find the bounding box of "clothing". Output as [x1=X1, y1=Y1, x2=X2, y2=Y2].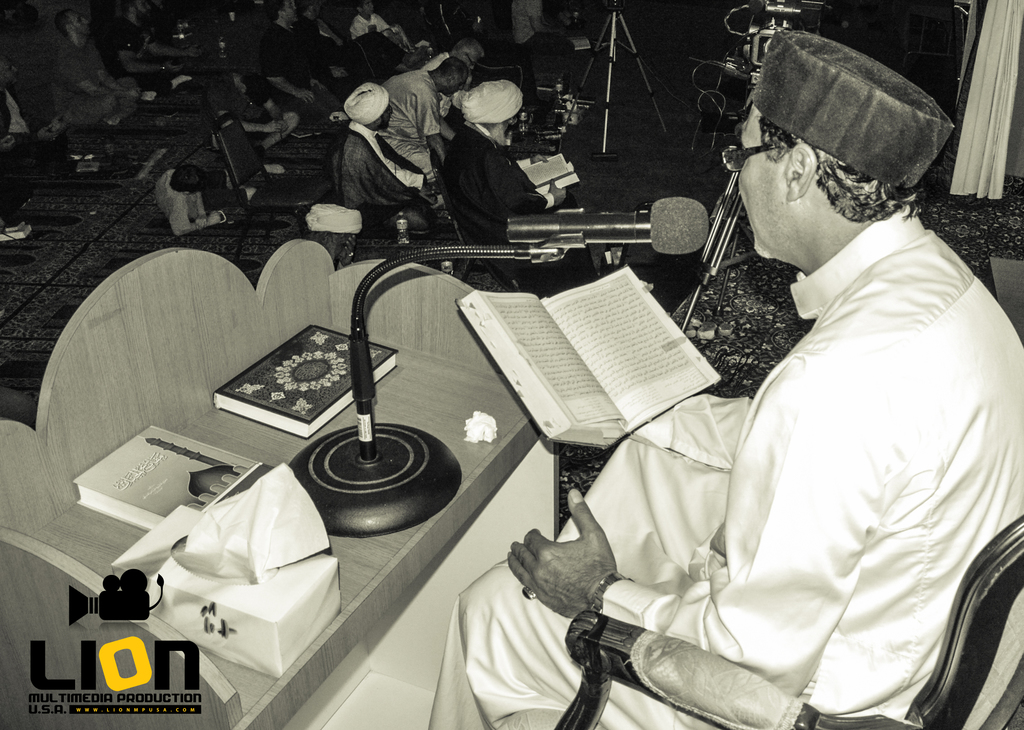
[x1=344, y1=122, x2=422, y2=222].
